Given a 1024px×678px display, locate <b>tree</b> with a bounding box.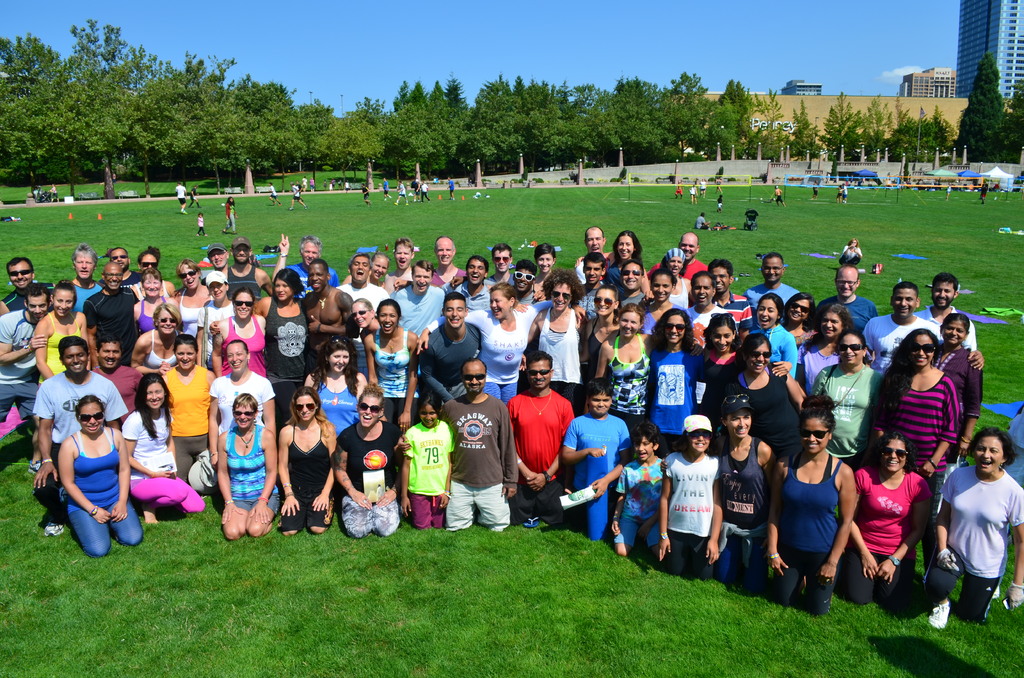
Located: left=960, top=49, right=1020, bottom=170.
